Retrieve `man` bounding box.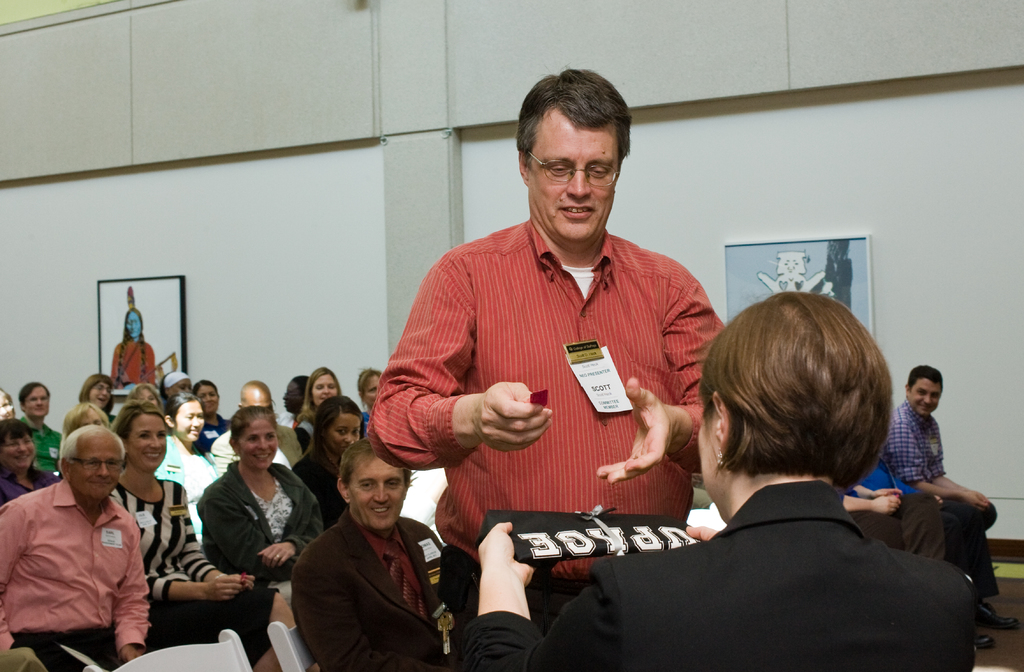
Bounding box: <region>885, 360, 1021, 640</region>.
